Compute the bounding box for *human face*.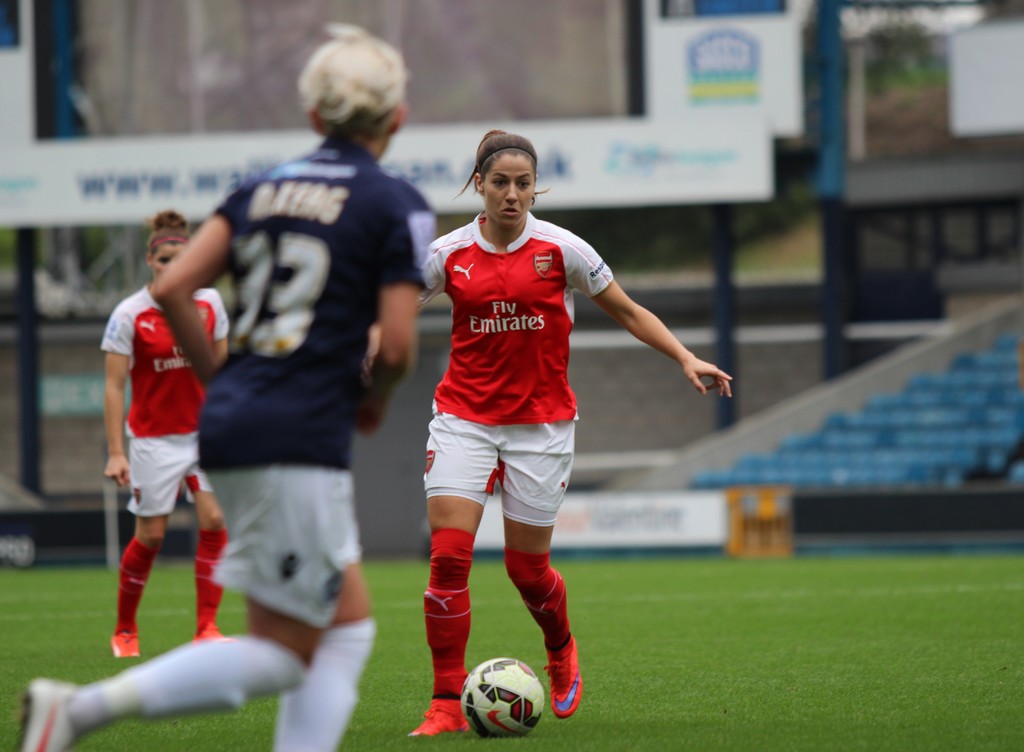
bbox=(150, 243, 186, 269).
